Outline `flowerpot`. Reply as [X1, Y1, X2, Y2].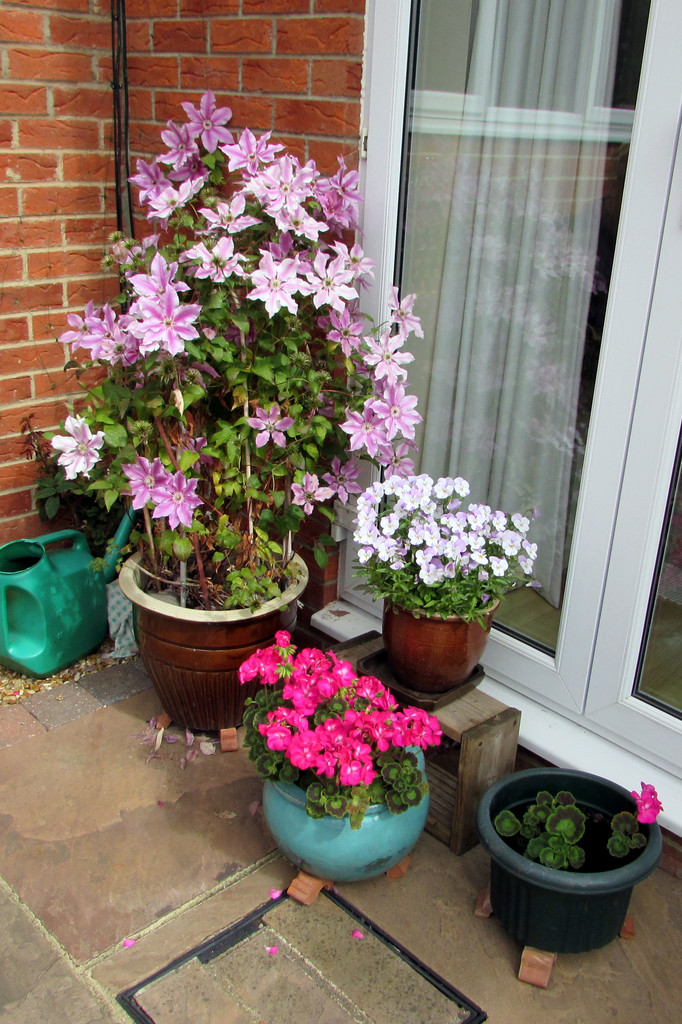
[480, 760, 665, 957].
